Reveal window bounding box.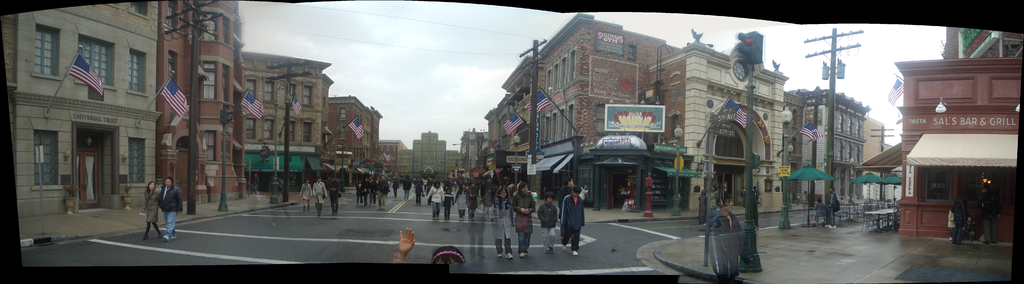
Revealed: pyautogui.locateOnScreen(568, 106, 576, 138).
